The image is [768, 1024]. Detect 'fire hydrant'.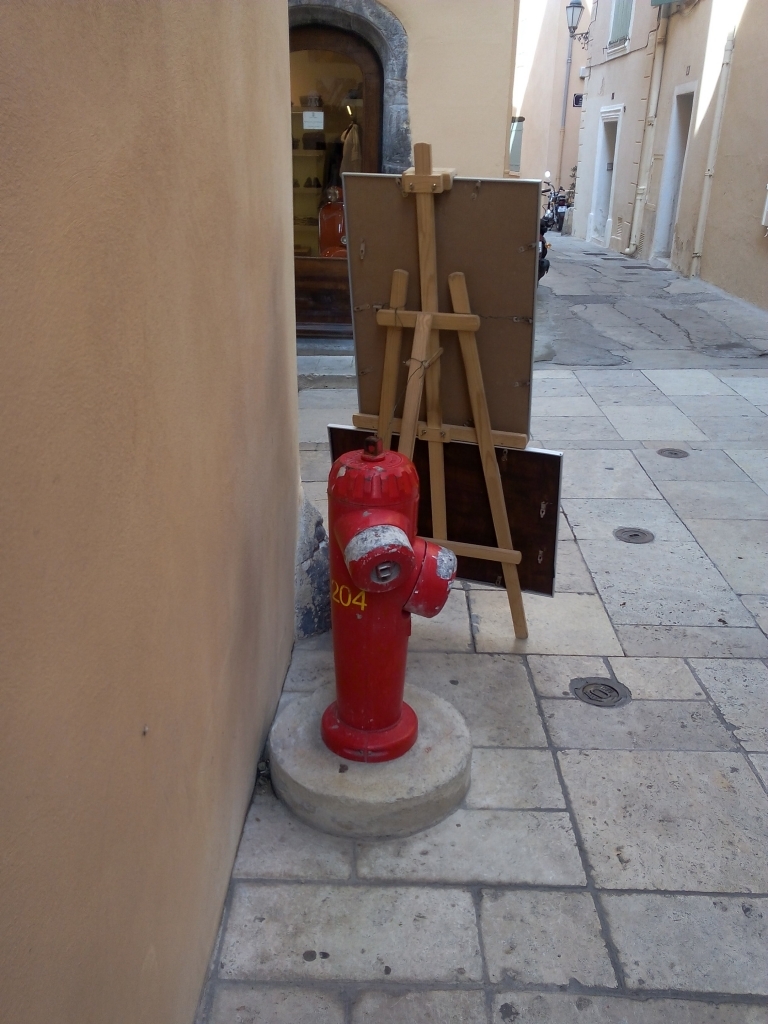
Detection: bbox=[323, 434, 454, 762].
